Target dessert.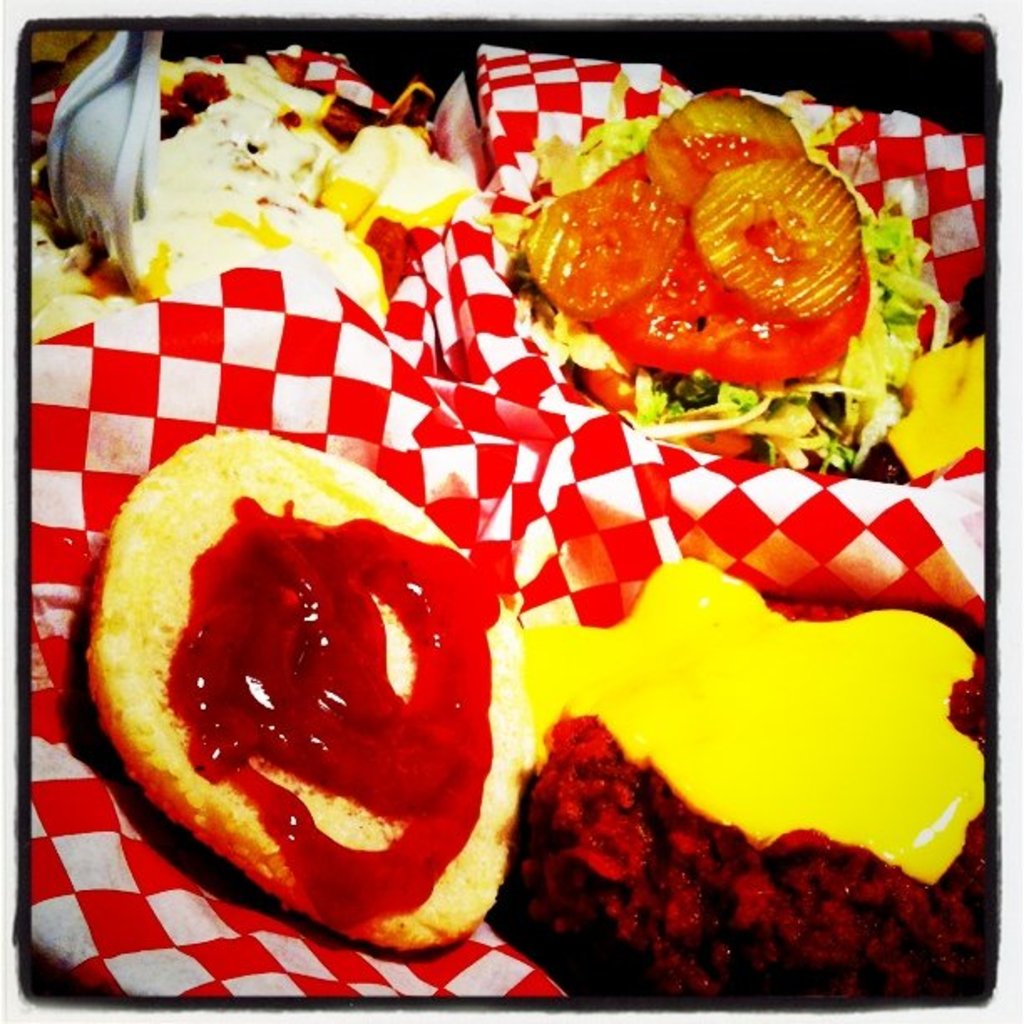
Target region: region(885, 328, 1004, 465).
